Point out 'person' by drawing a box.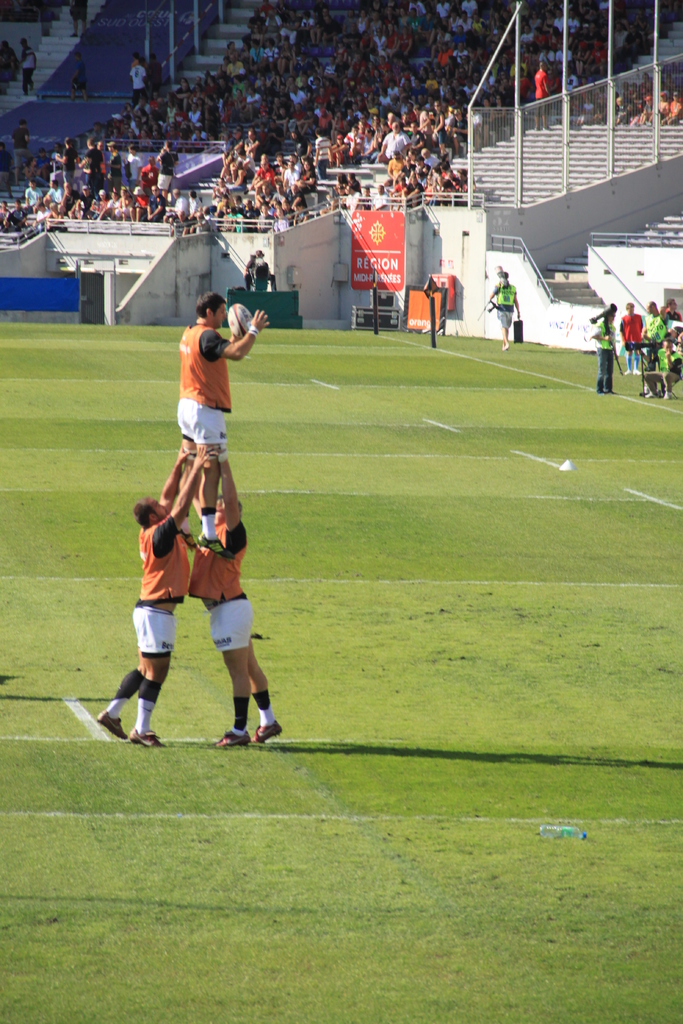
Rect(636, 299, 666, 351).
